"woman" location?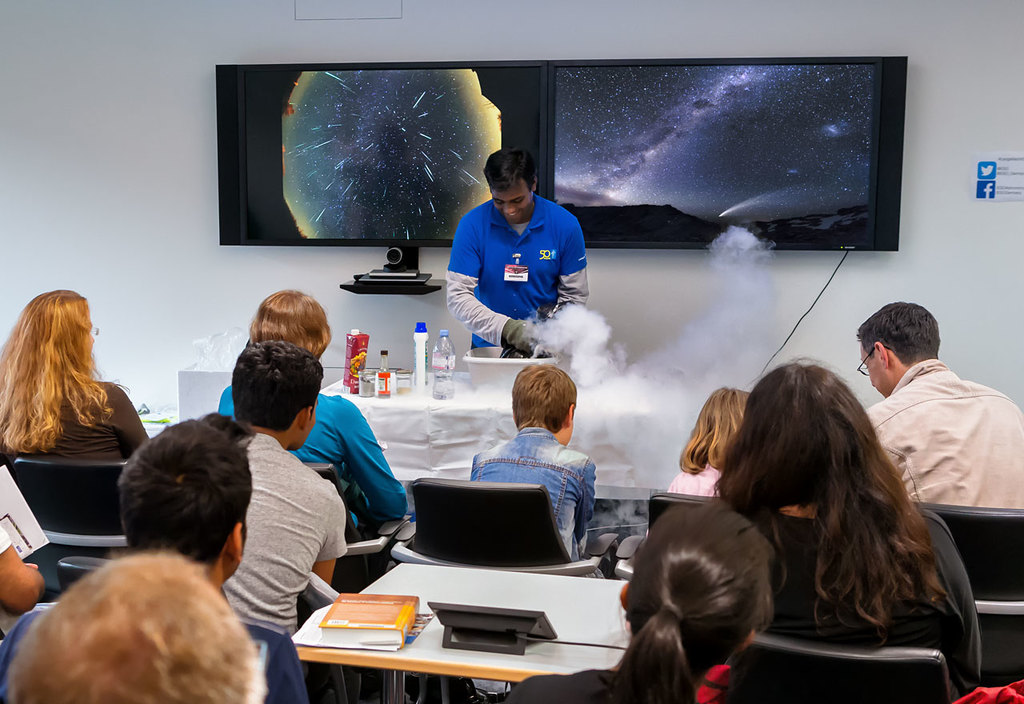
218,291,413,534
